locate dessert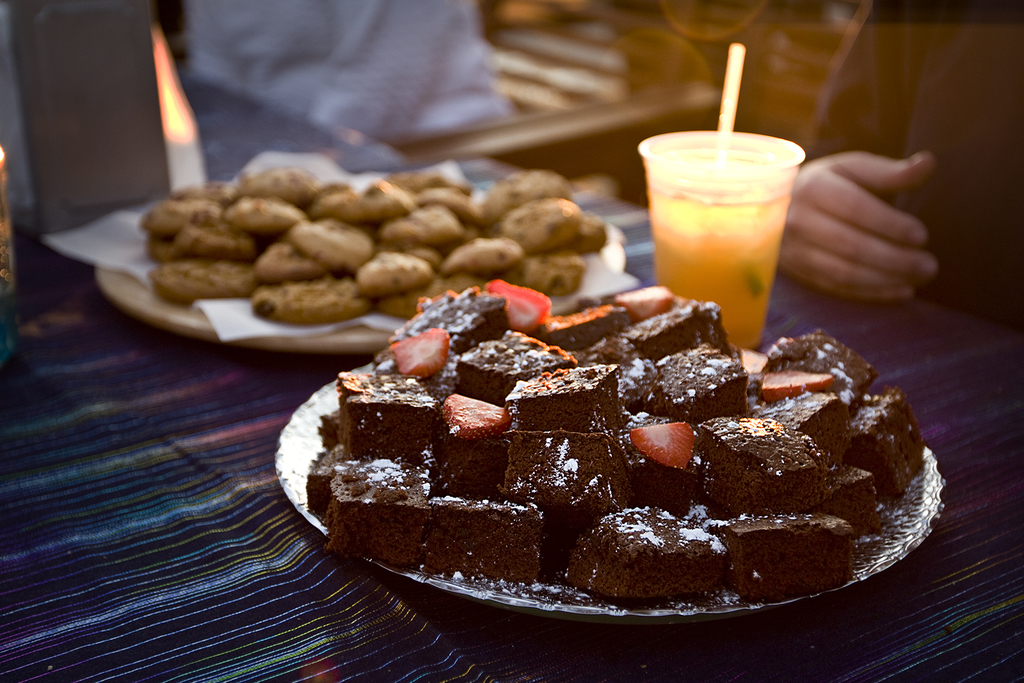
436 236 534 280
